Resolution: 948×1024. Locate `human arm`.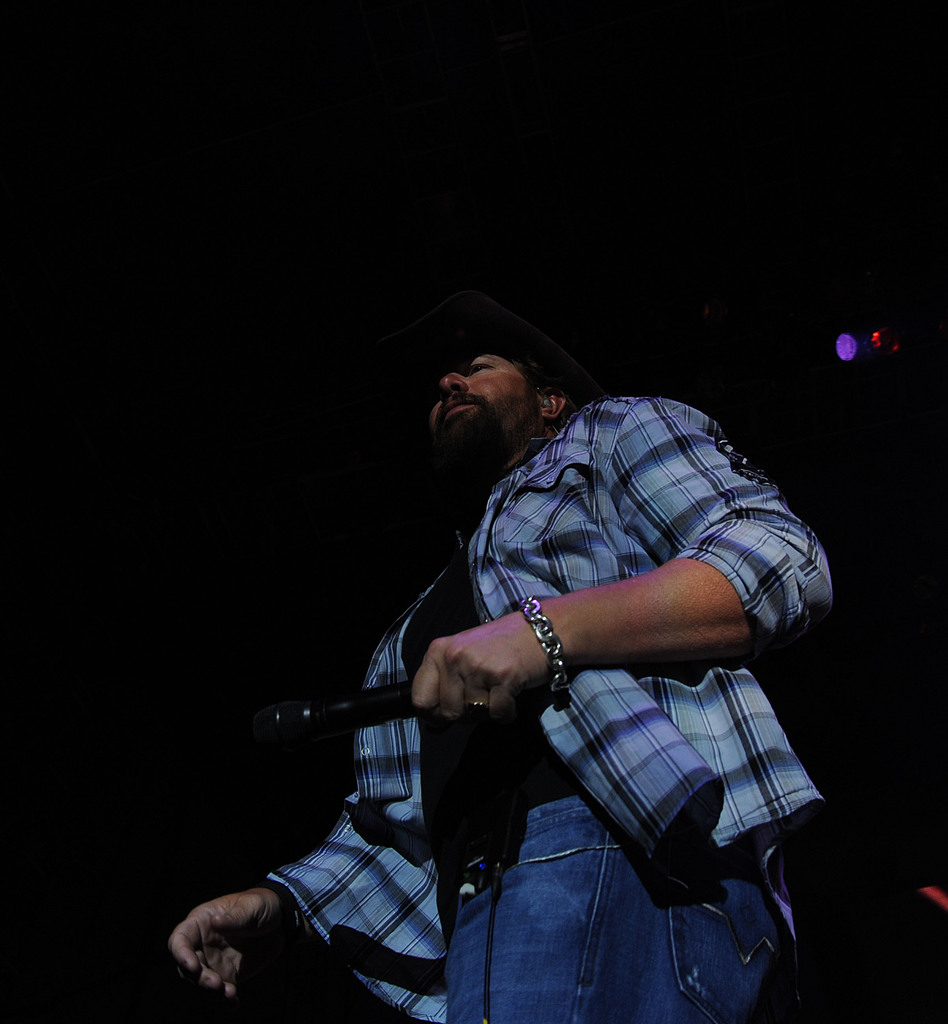
[169,653,449,1011].
